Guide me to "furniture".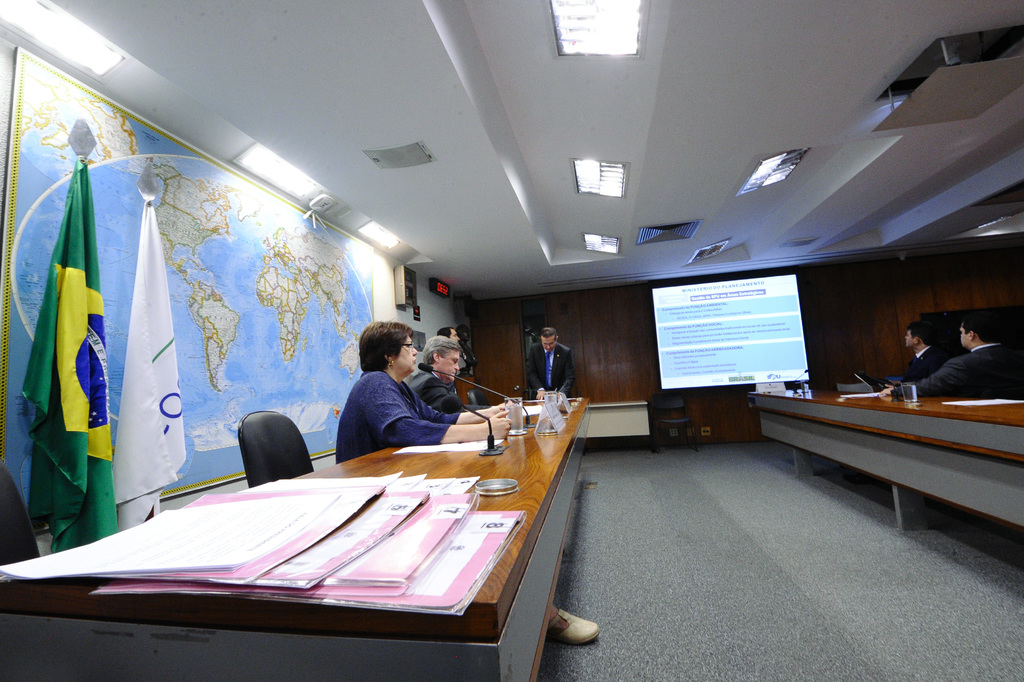
Guidance: box(0, 398, 592, 681).
